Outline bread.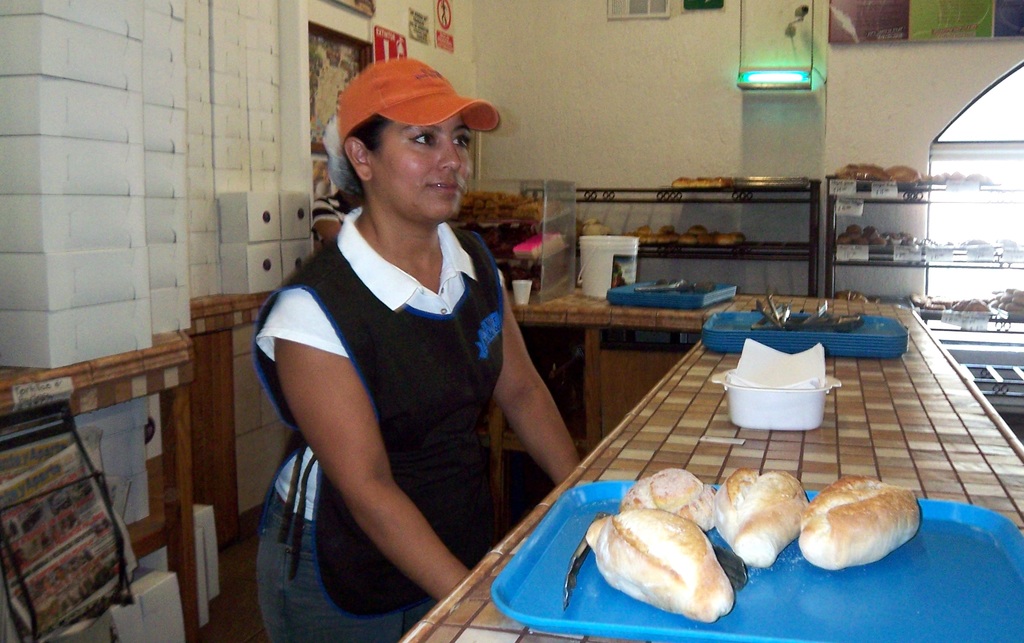
Outline: (796, 491, 915, 575).
